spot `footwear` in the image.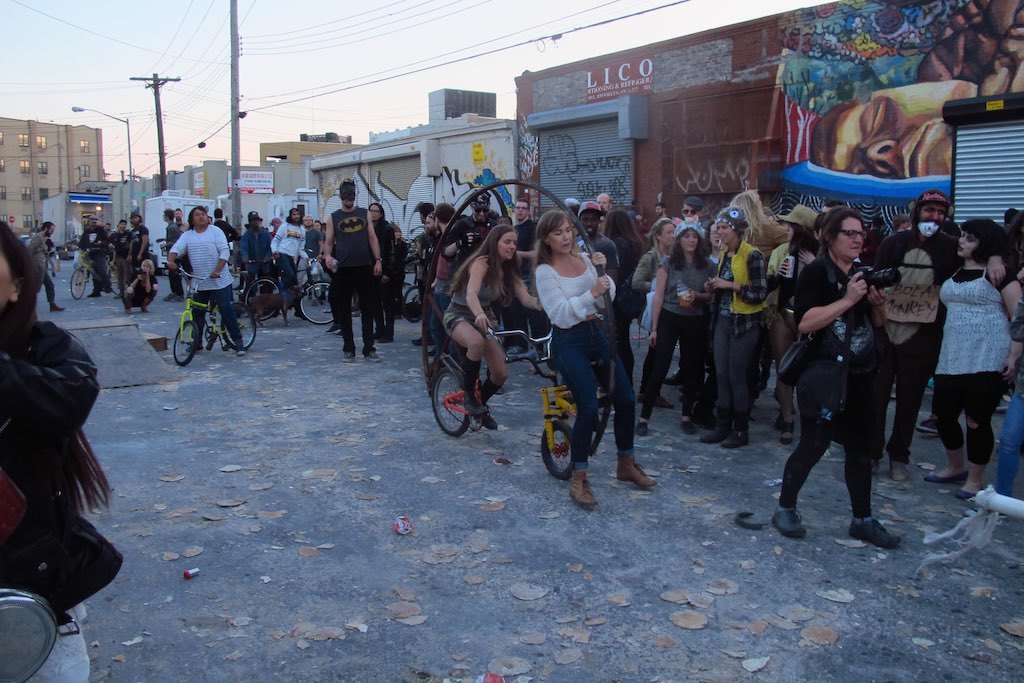
`footwear` found at left=718, top=424, right=750, bottom=452.
